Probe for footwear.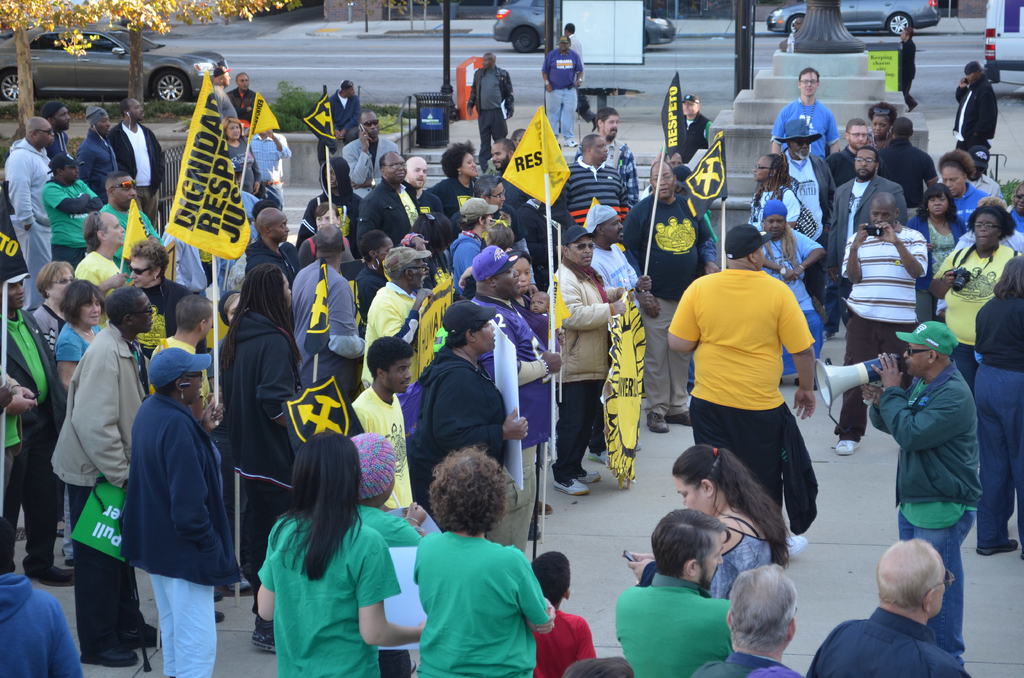
Probe result: [left=119, top=622, right=160, bottom=648].
